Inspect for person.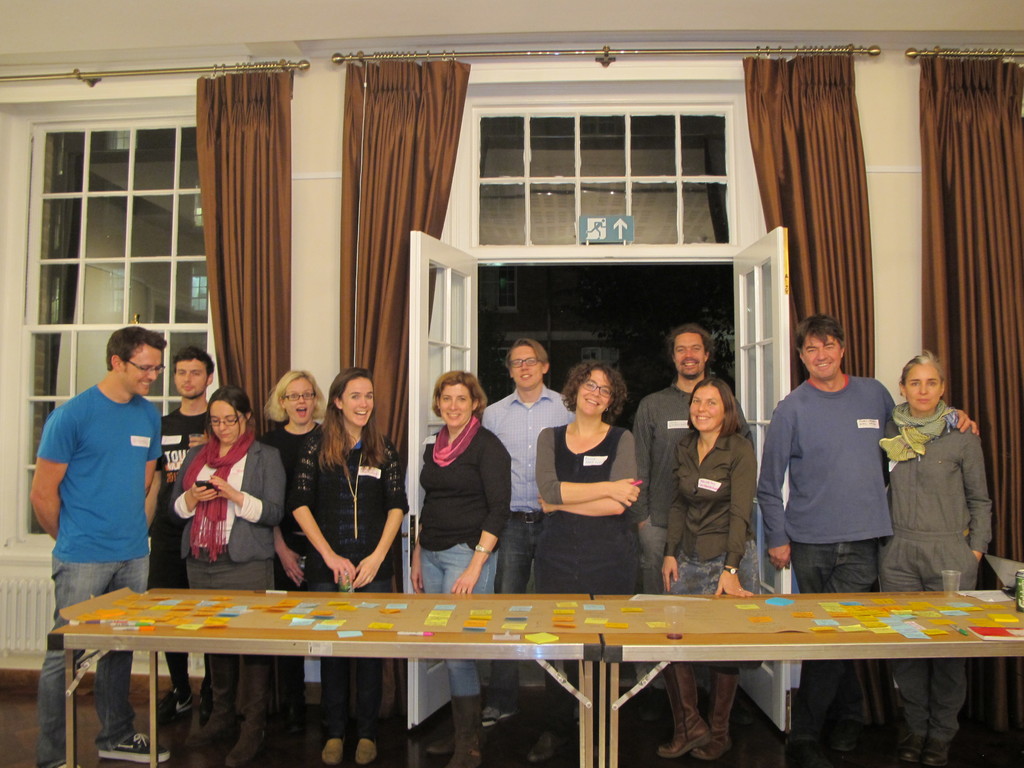
Inspection: {"x1": 757, "y1": 314, "x2": 982, "y2": 758}.
